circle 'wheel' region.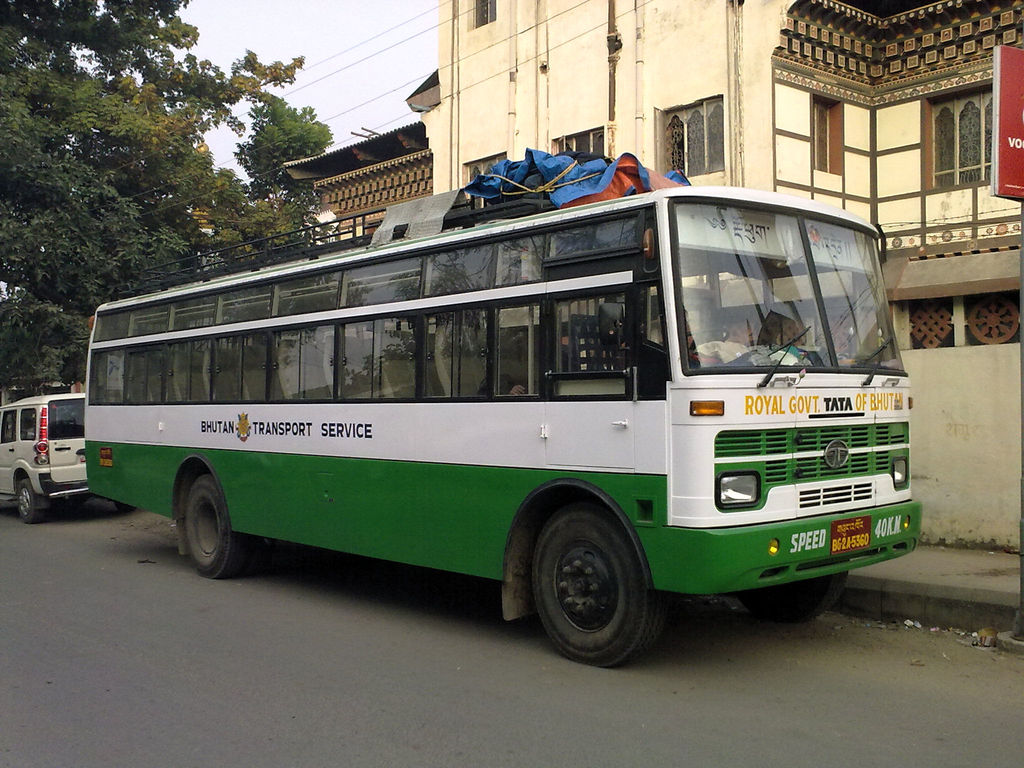
Region: {"x1": 683, "y1": 328, "x2": 726, "y2": 344}.
